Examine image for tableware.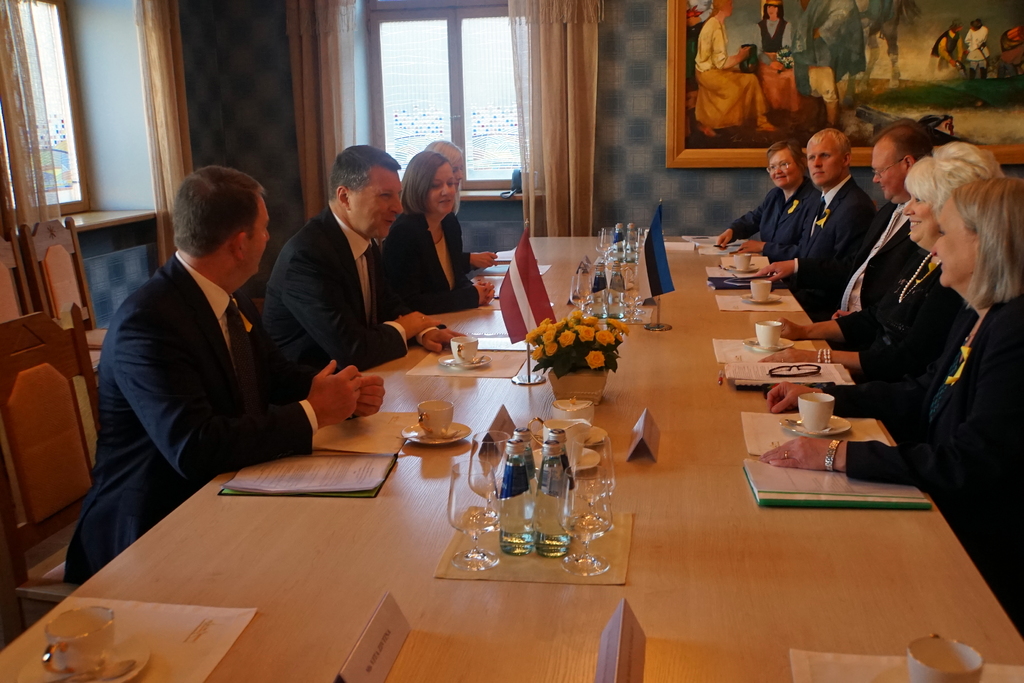
Examination result: box=[42, 657, 138, 682].
